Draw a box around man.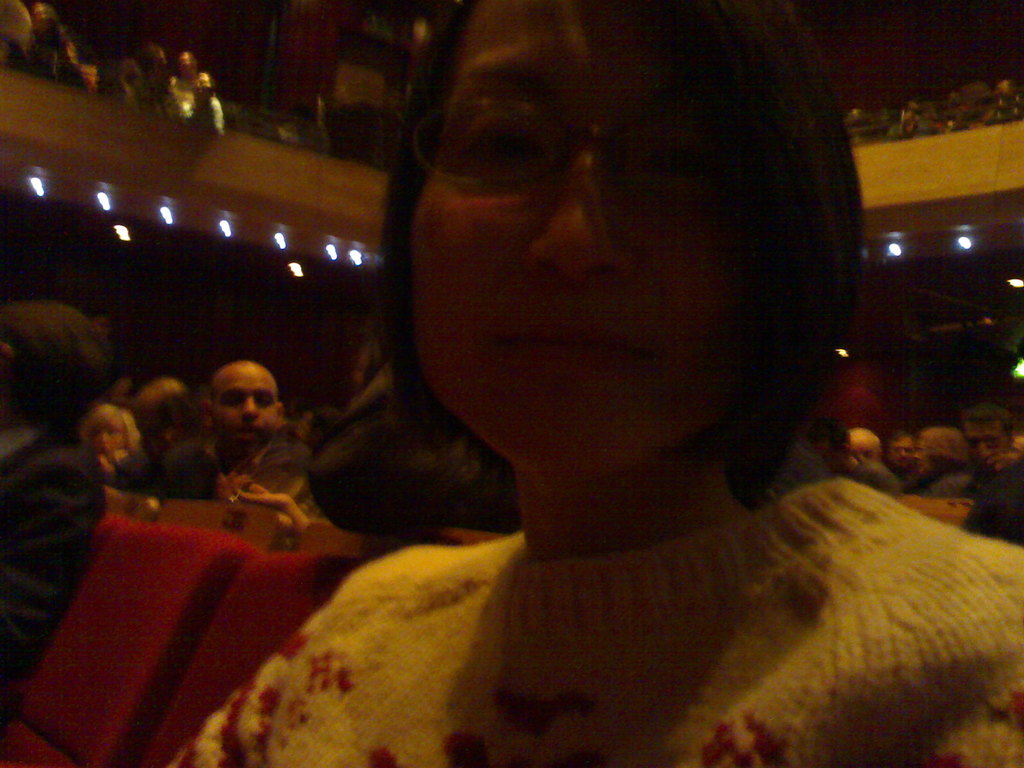
[x1=0, y1=296, x2=122, y2=706].
